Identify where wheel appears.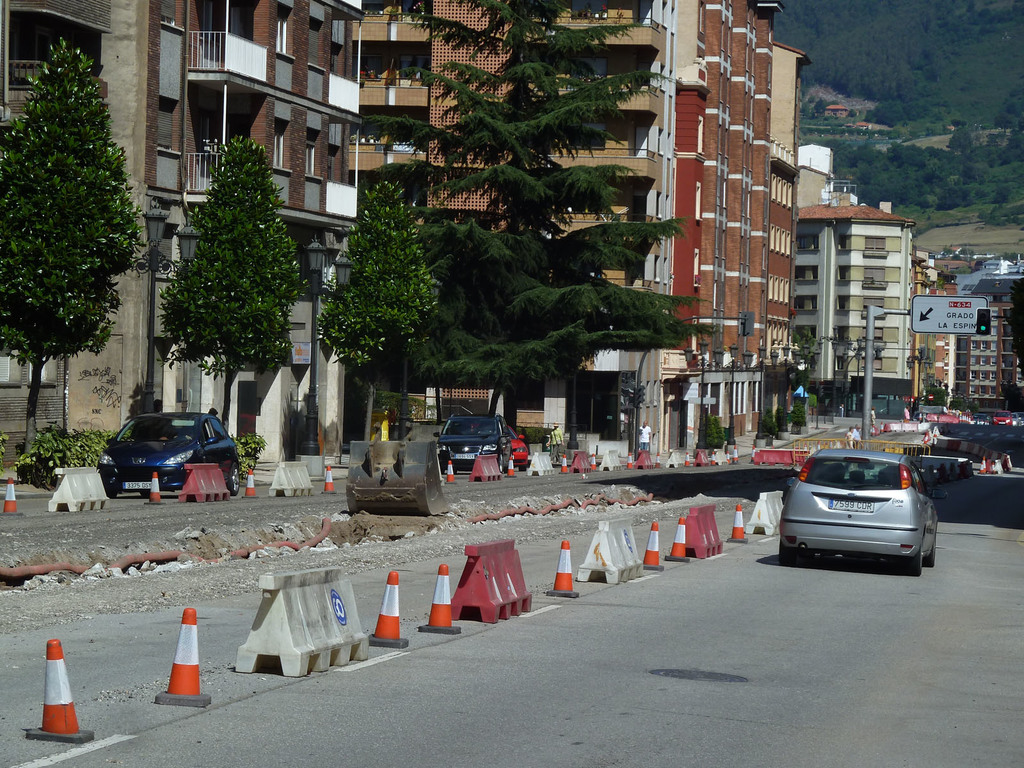
Appears at x1=227 y1=463 x2=239 y2=494.
